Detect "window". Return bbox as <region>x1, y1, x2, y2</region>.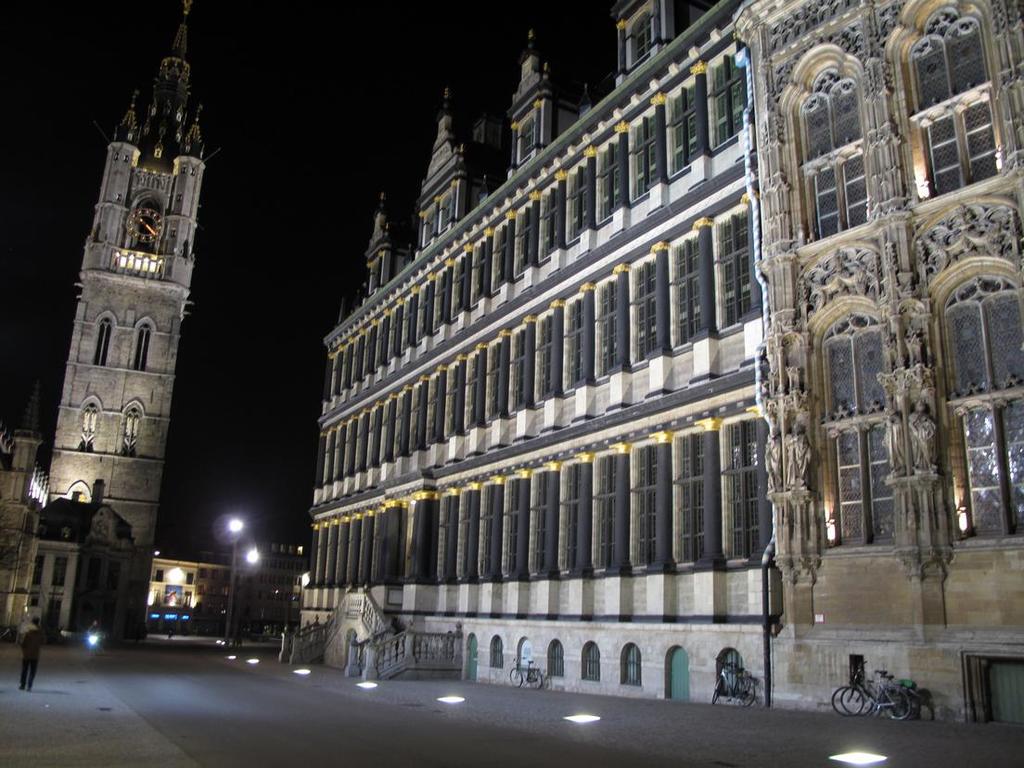
<region>443, 360, 455, 442</region>.
